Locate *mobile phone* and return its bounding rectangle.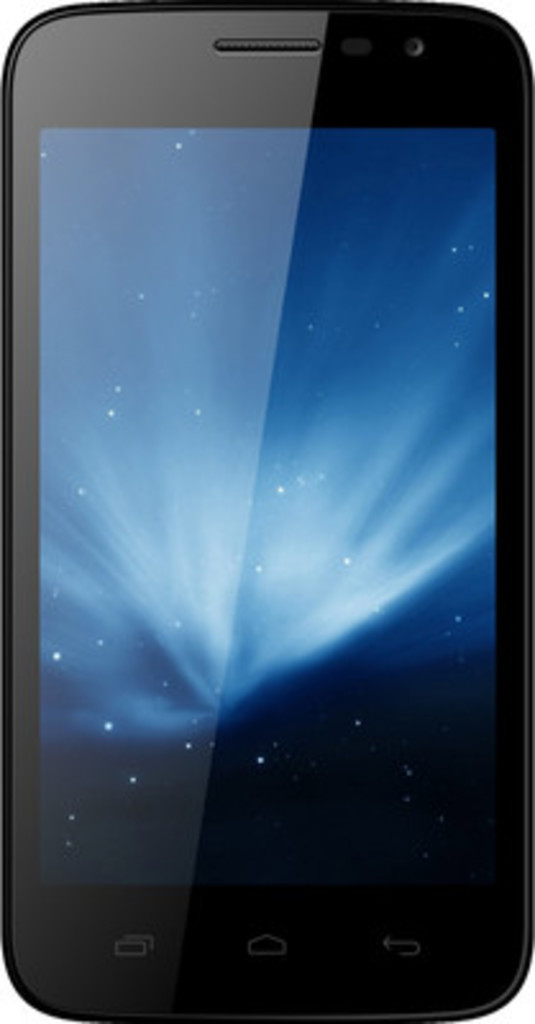
{"x1": 0, "y1": 8, "x2": 525, "y2": 998}.
